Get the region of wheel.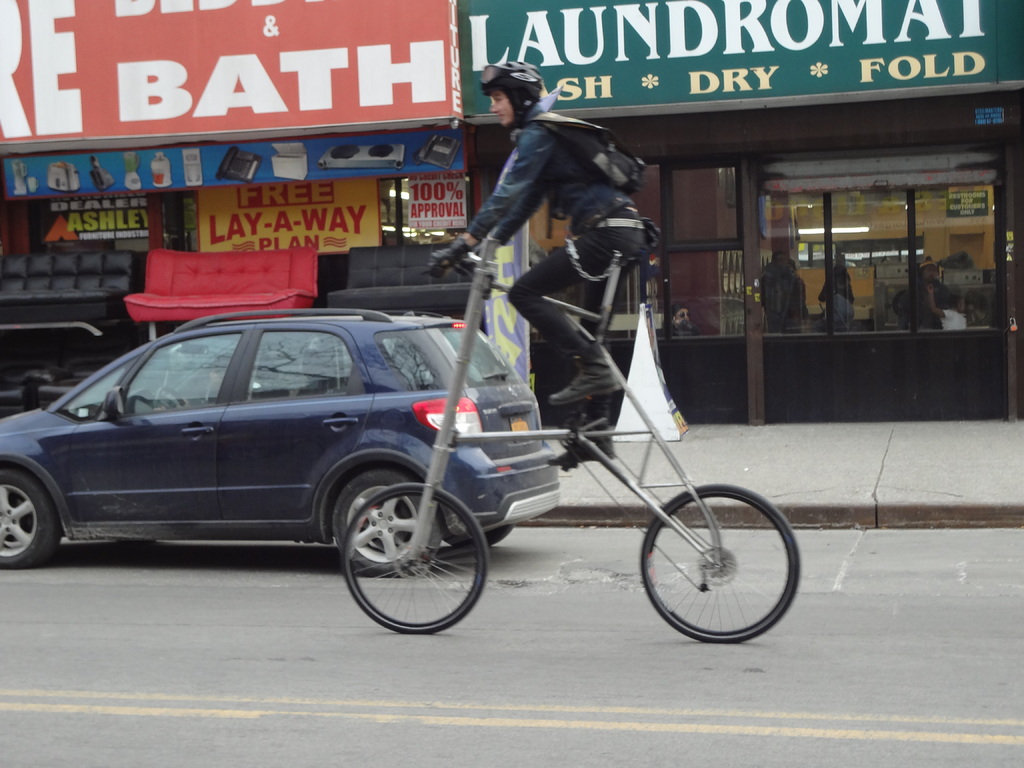
0:461:66:570.
